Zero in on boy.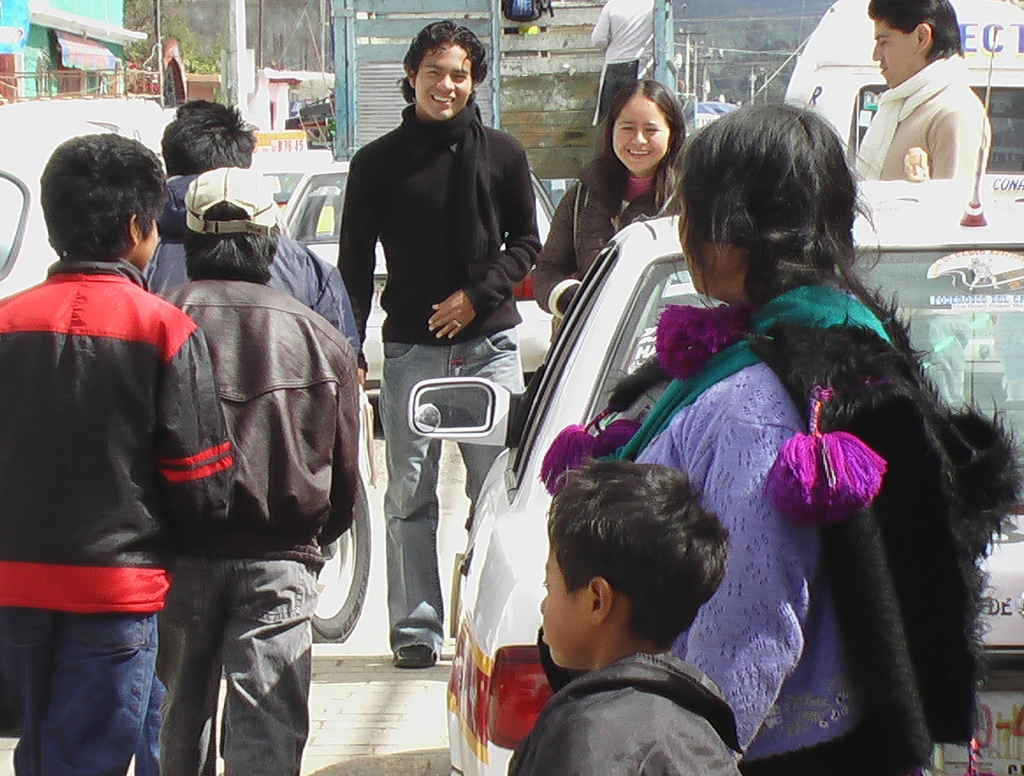
Zeroed in: {"left": 130, "top": 99, "right": 360, "bottom": 775}.
